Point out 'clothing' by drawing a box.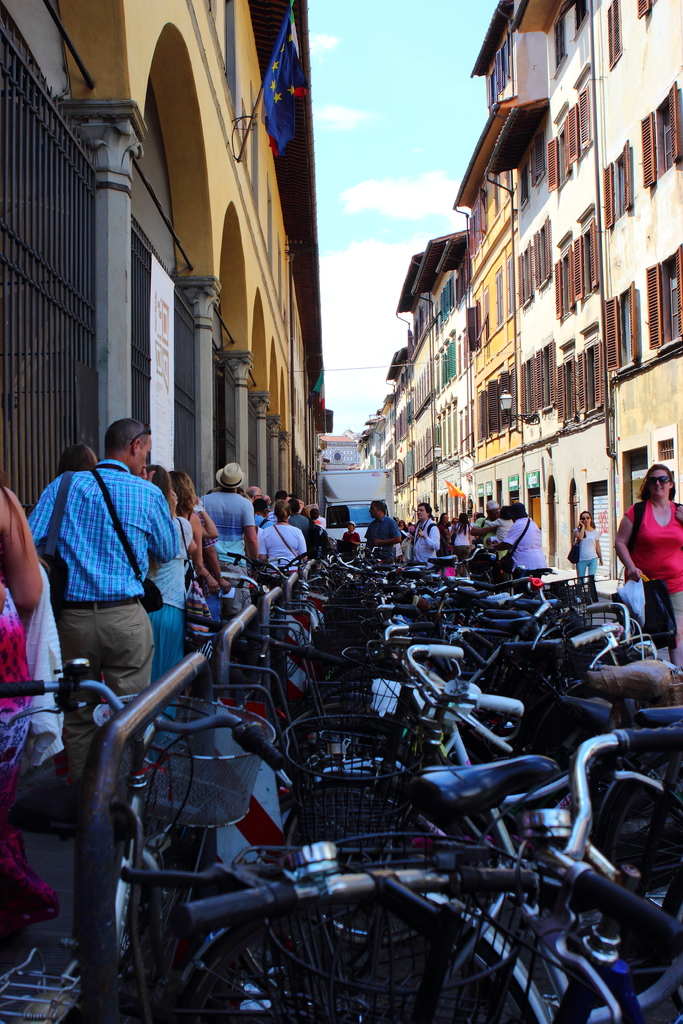
<region>0, 581, 51, 930</region>.
